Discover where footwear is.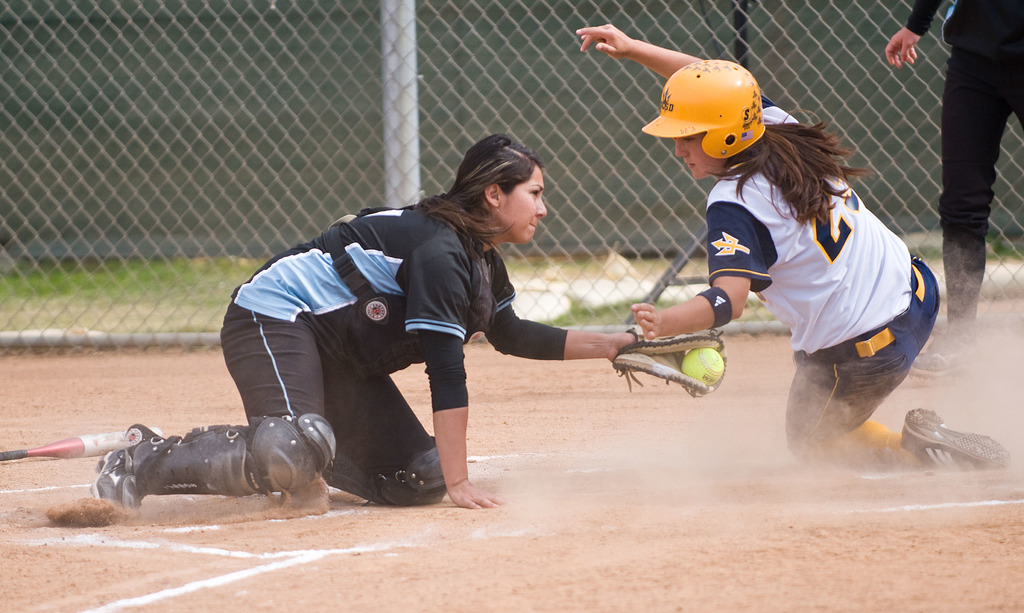
Discovered at bbox(897, 411, 1010, 474).
